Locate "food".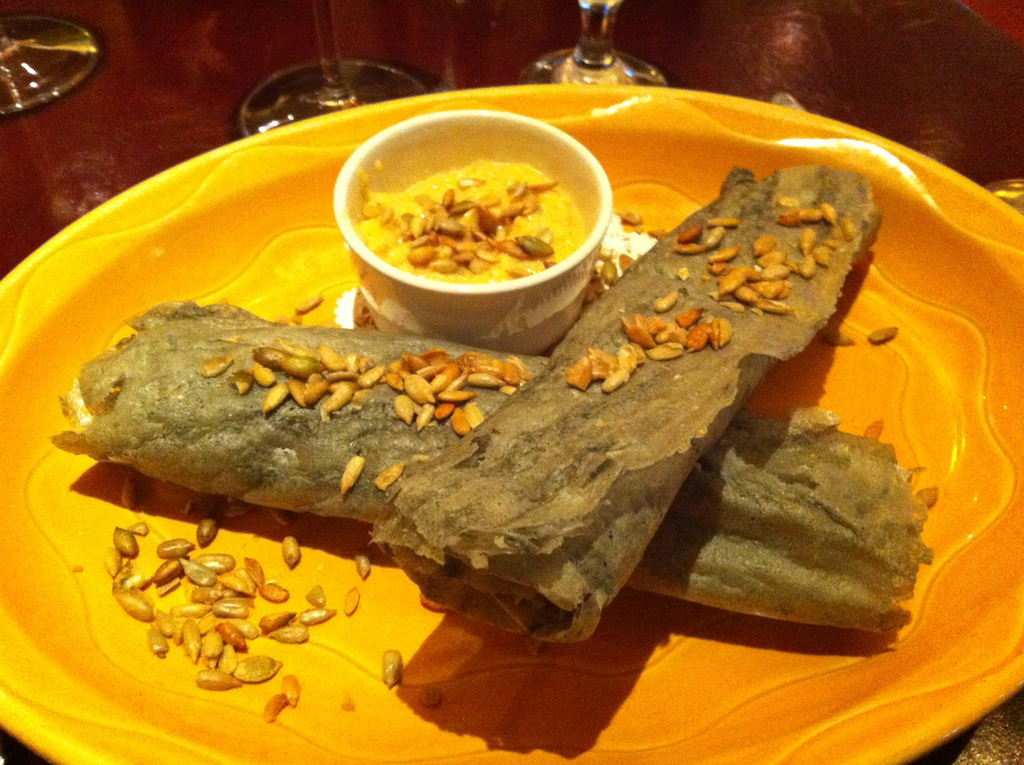
Bounding box: x1=339, y1=103, x2=620, y2=302.
